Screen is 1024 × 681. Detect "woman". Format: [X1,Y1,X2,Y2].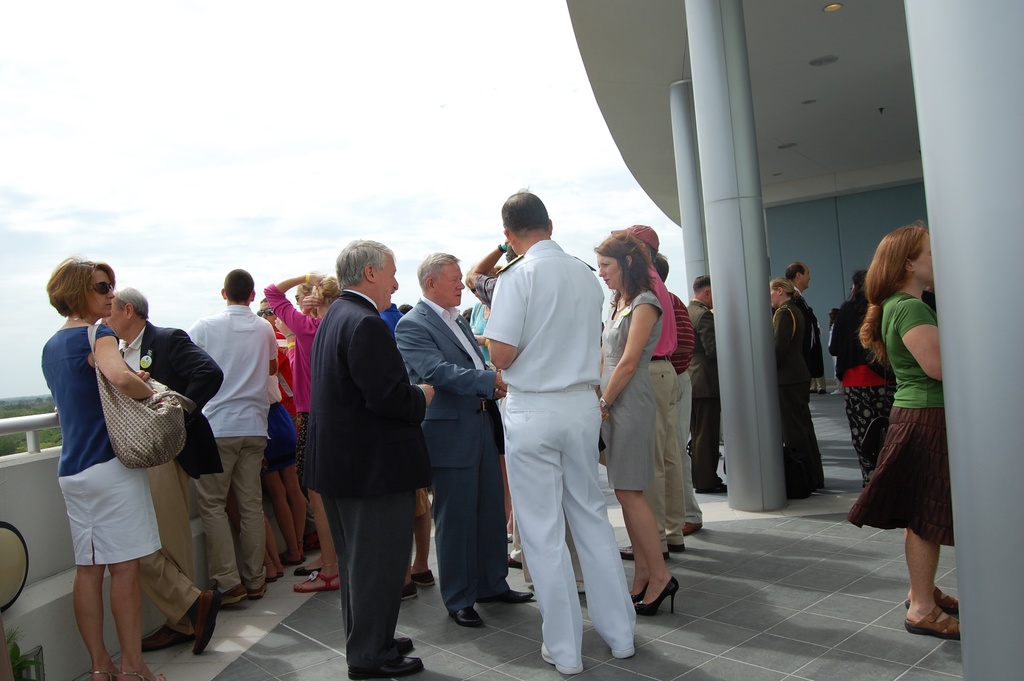
[769,275,815,496].
